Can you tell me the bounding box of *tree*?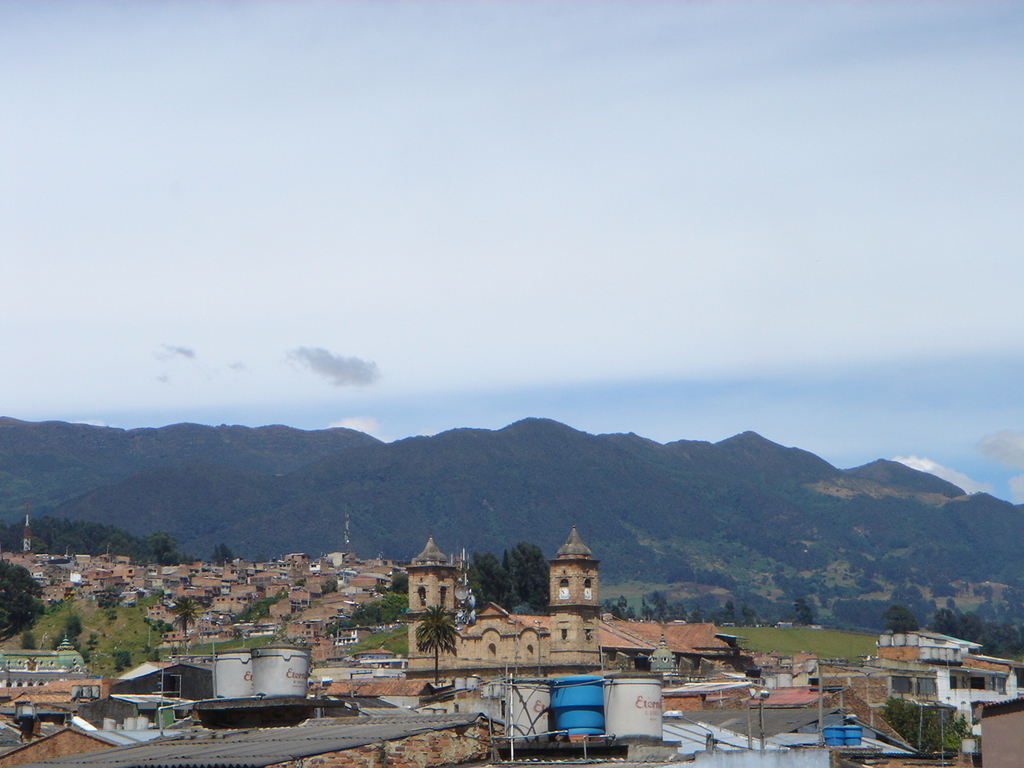
pyautogui.locateOnScreen(618, 590, 626, 622).
